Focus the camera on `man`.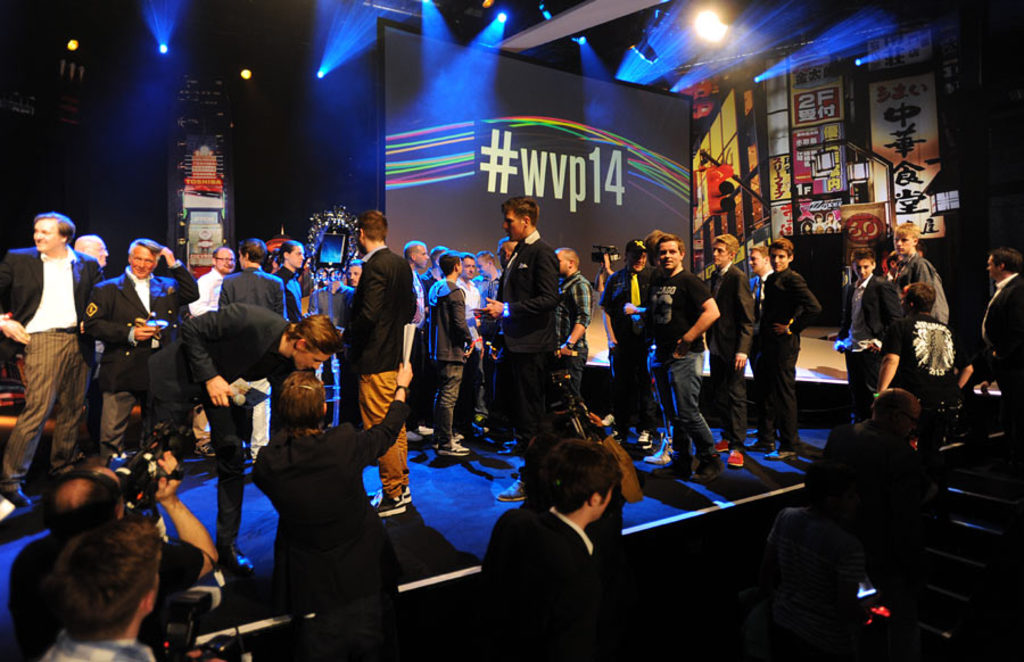
Focus region: left=76, top=231, right=115, bottom=273.
